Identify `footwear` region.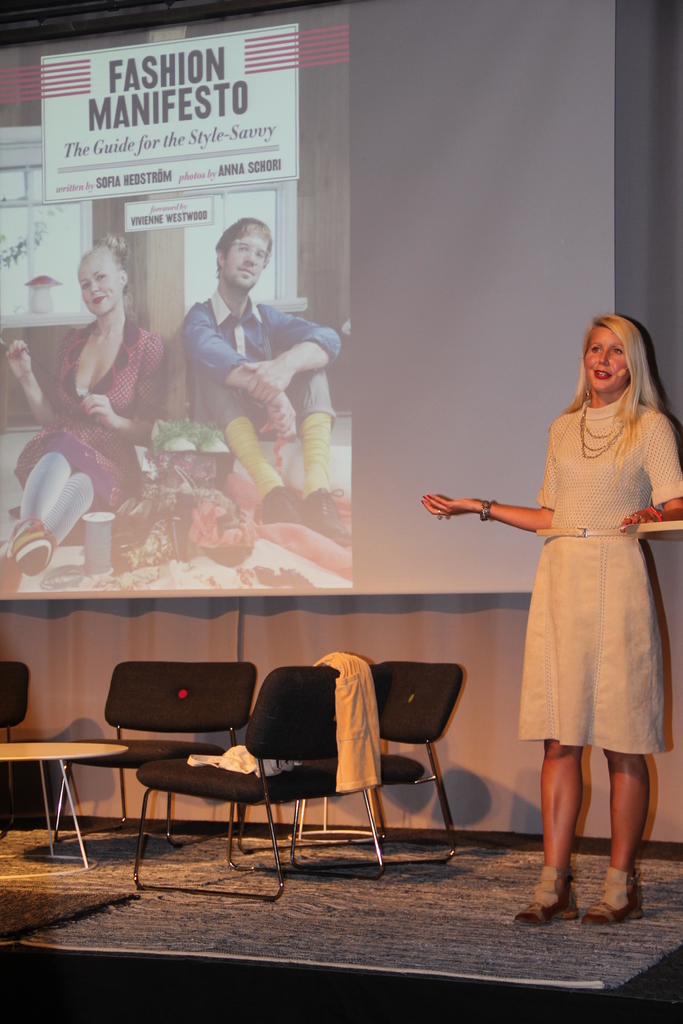
Region: (302,483,342,543).
